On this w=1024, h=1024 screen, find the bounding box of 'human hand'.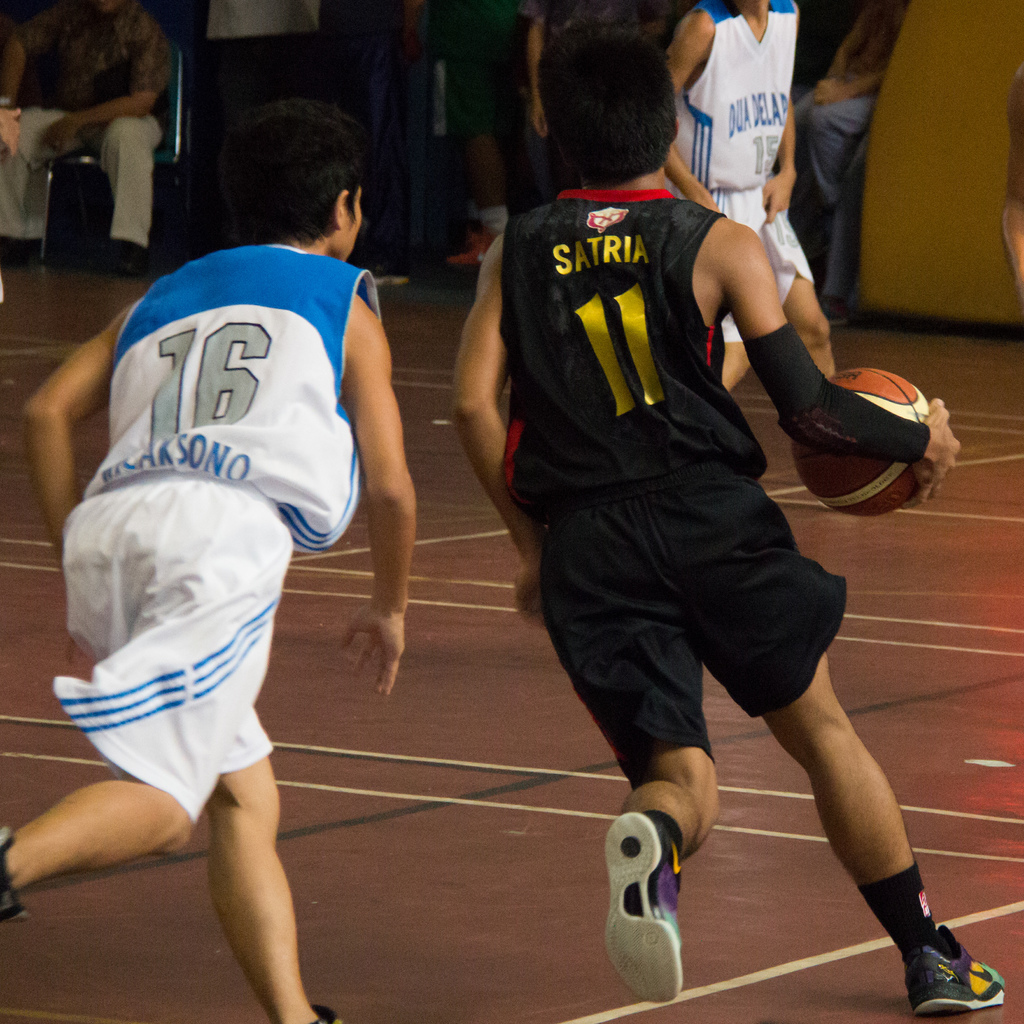
Bounding box: crop(513, 538, 550, 632).
